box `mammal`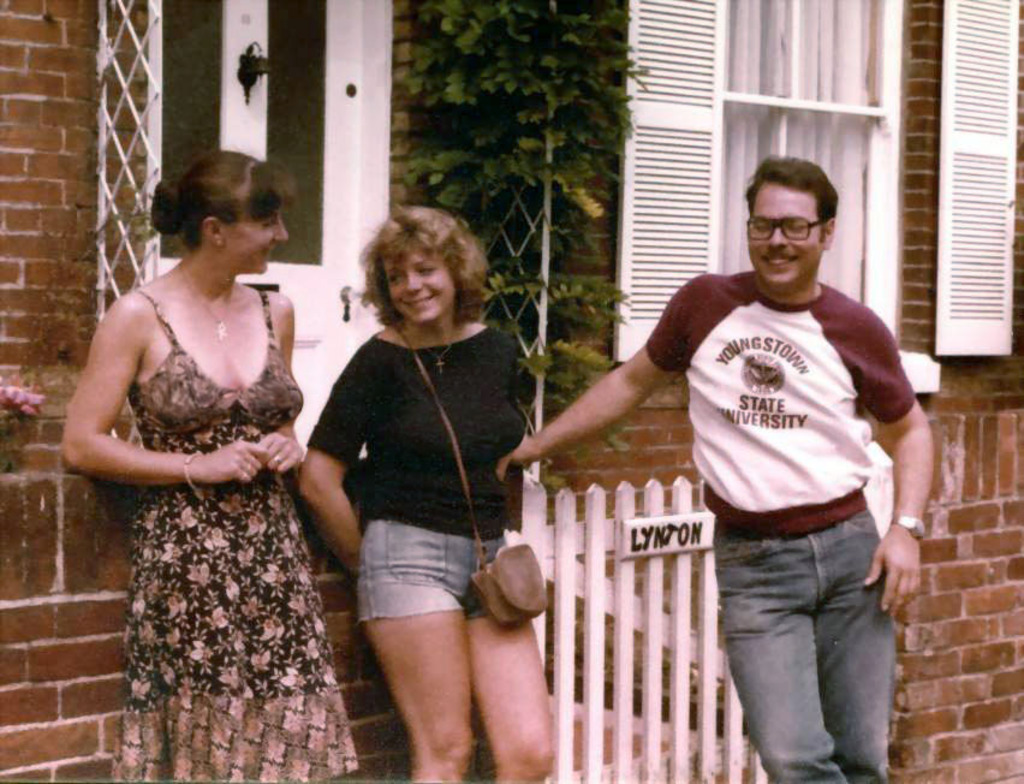
{"left": 292, "top": 203, "right": 553, "bottom": 783}
